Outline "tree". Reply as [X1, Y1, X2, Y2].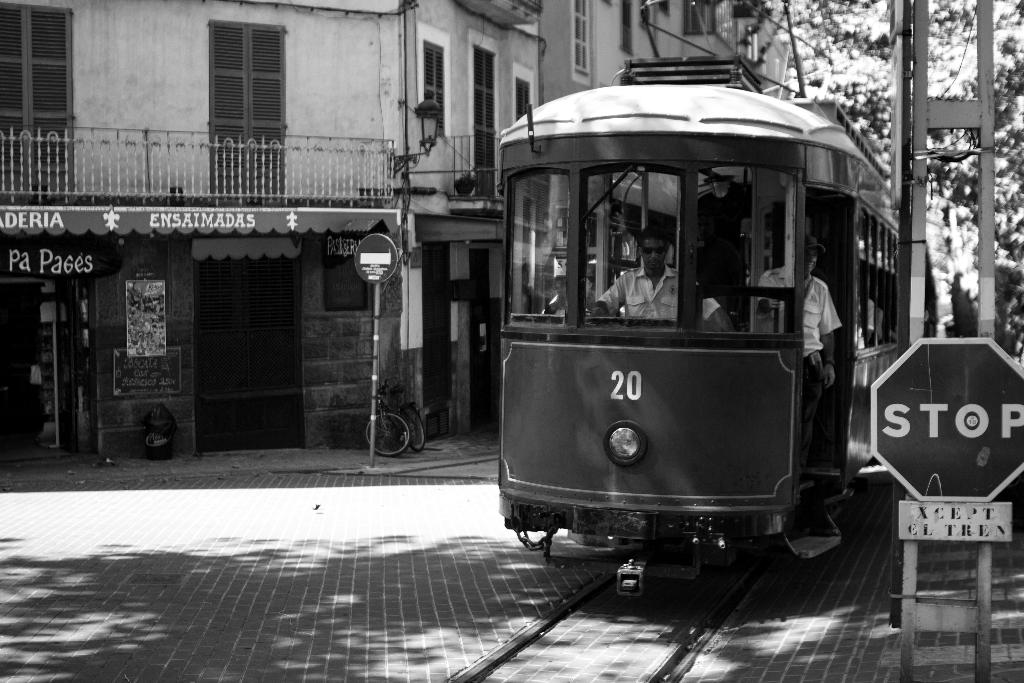
[616, 0, 1023, 366].
